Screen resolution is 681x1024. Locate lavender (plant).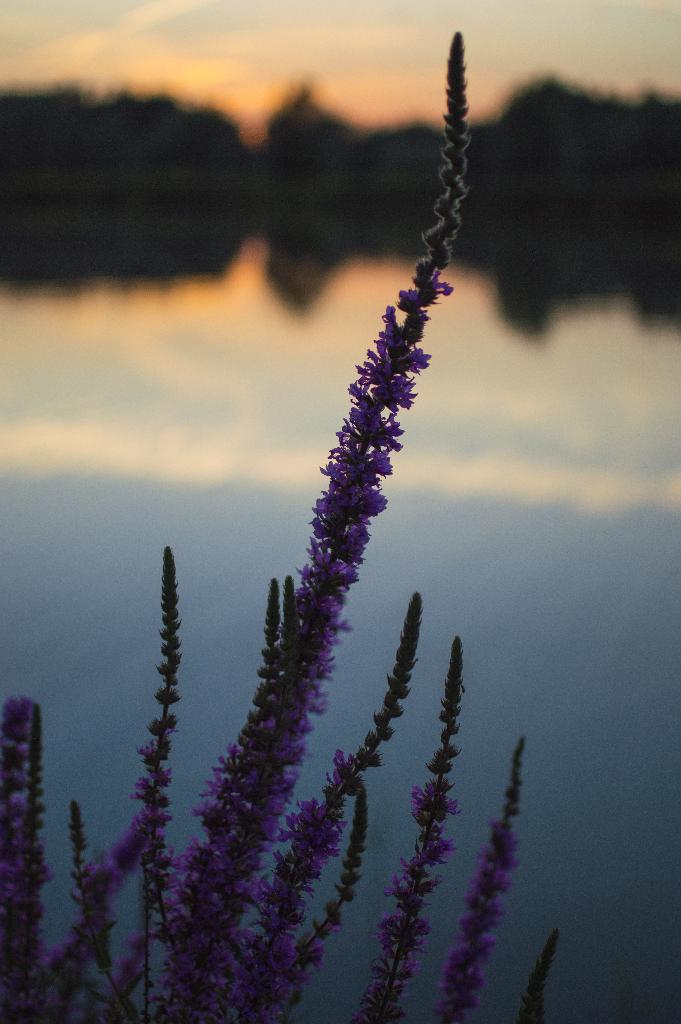
(x1=369, y1=640, x2=460, y2=1020).
